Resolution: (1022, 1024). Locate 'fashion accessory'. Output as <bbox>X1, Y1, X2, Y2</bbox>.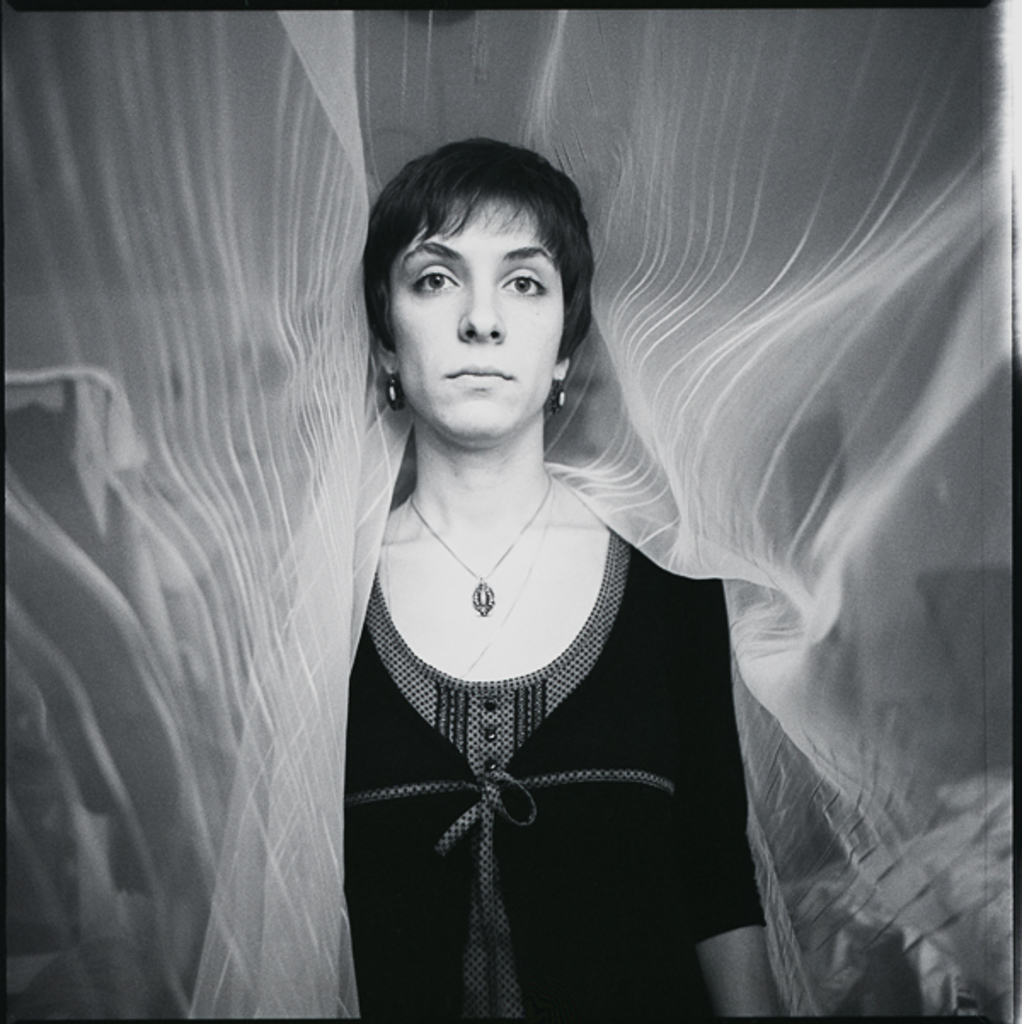
<bbox>407, 467, 552, 617</bbox>.
